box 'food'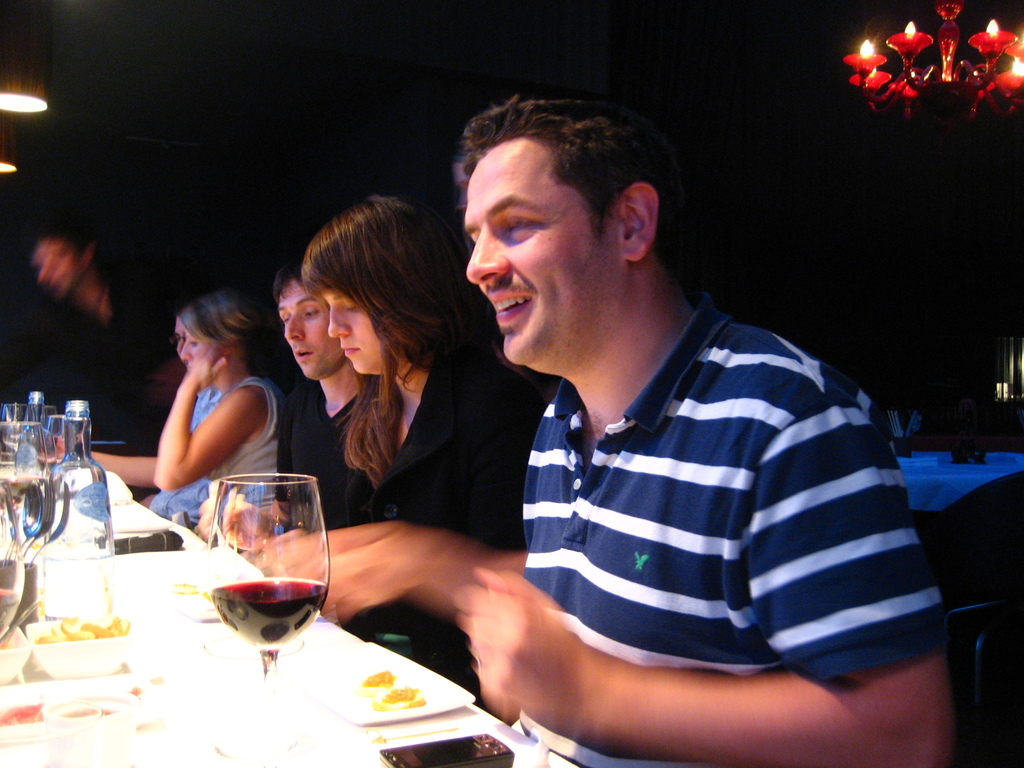
[left=0, top=620, right=36, bottom=650]
